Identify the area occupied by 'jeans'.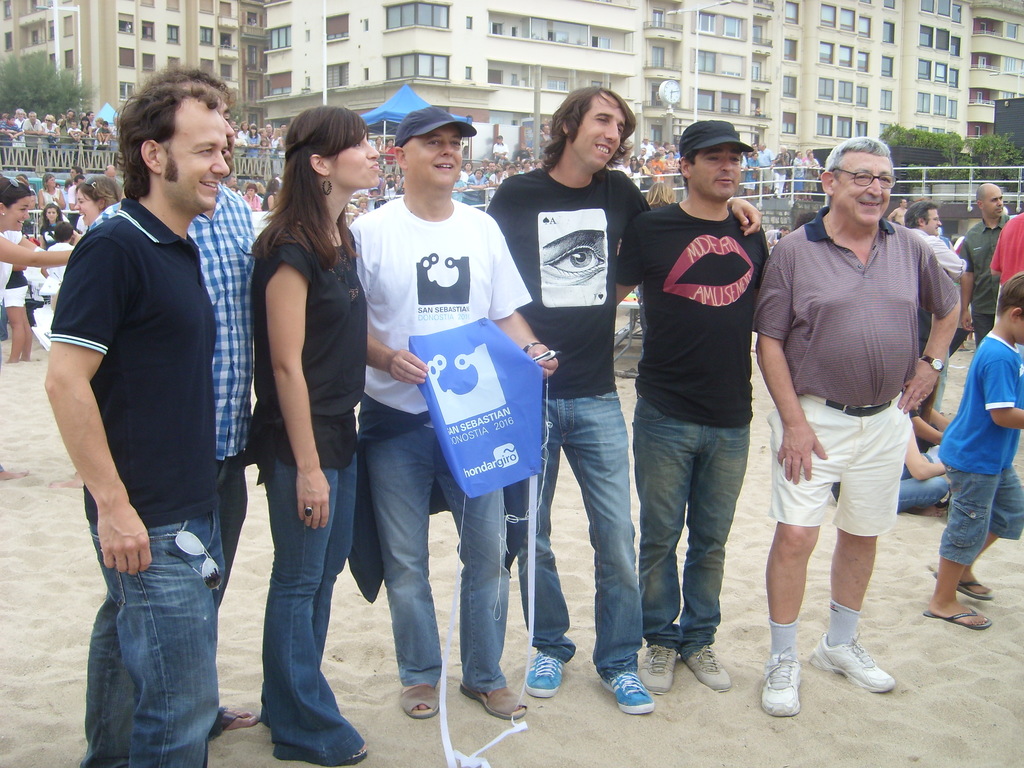
Area: x1=639 y1=397 x2=752 y2=641.
